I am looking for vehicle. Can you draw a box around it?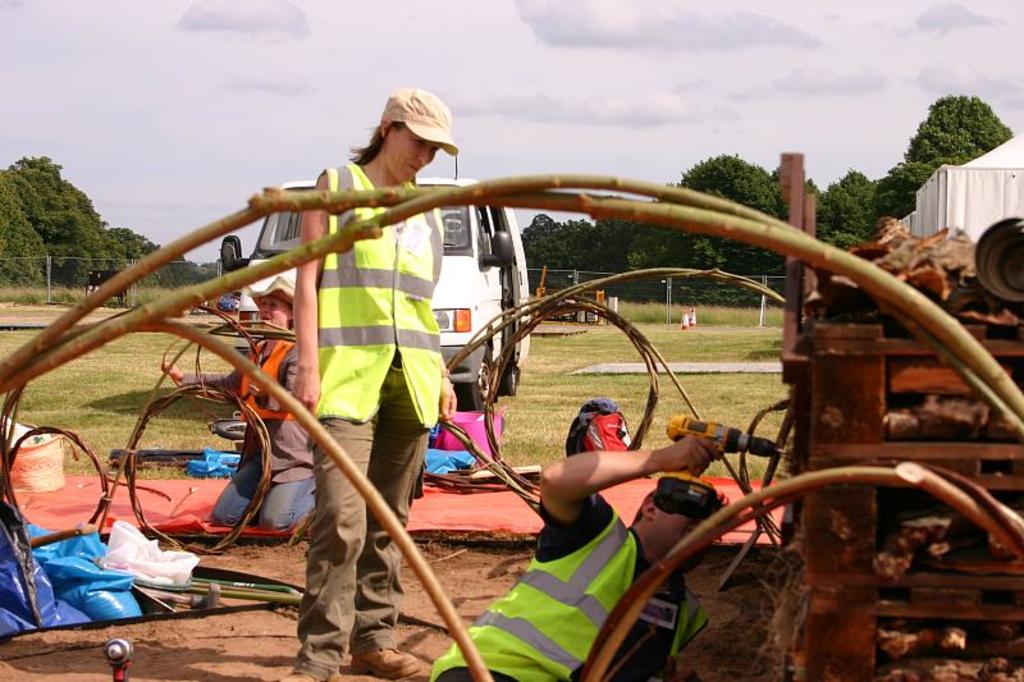
Sure, the bounding box is region(220, 164, 531, 403).
